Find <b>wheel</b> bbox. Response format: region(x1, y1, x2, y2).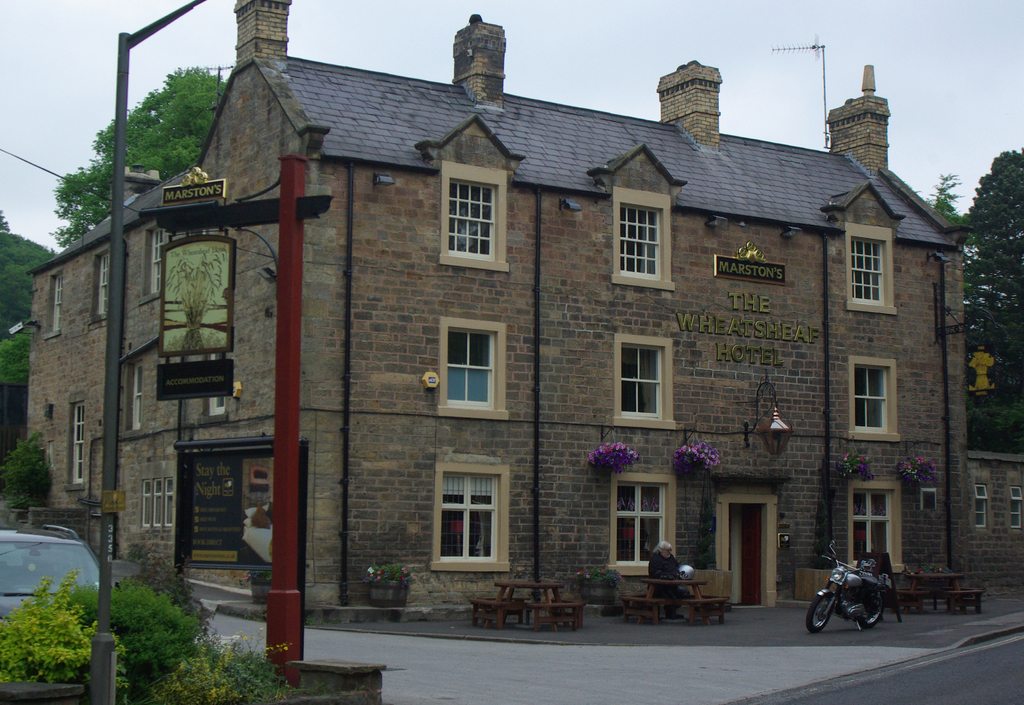
region(799, 592, 838, 633).
